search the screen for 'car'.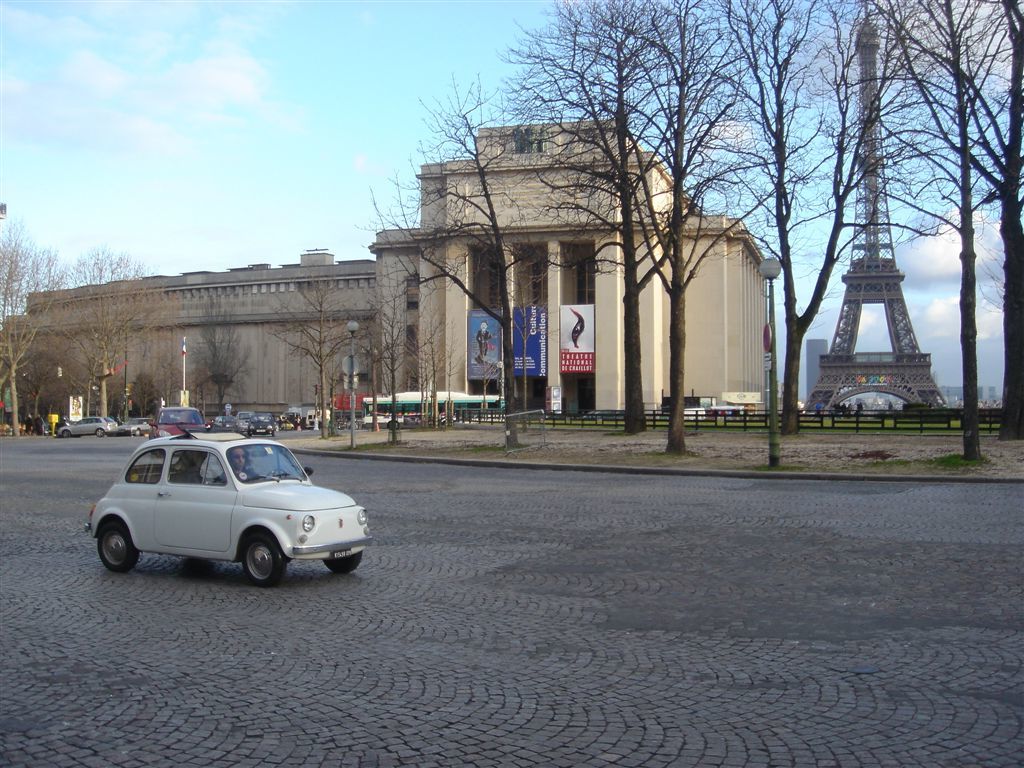
Found at left=75, top=425, right=375, bottom=587.
